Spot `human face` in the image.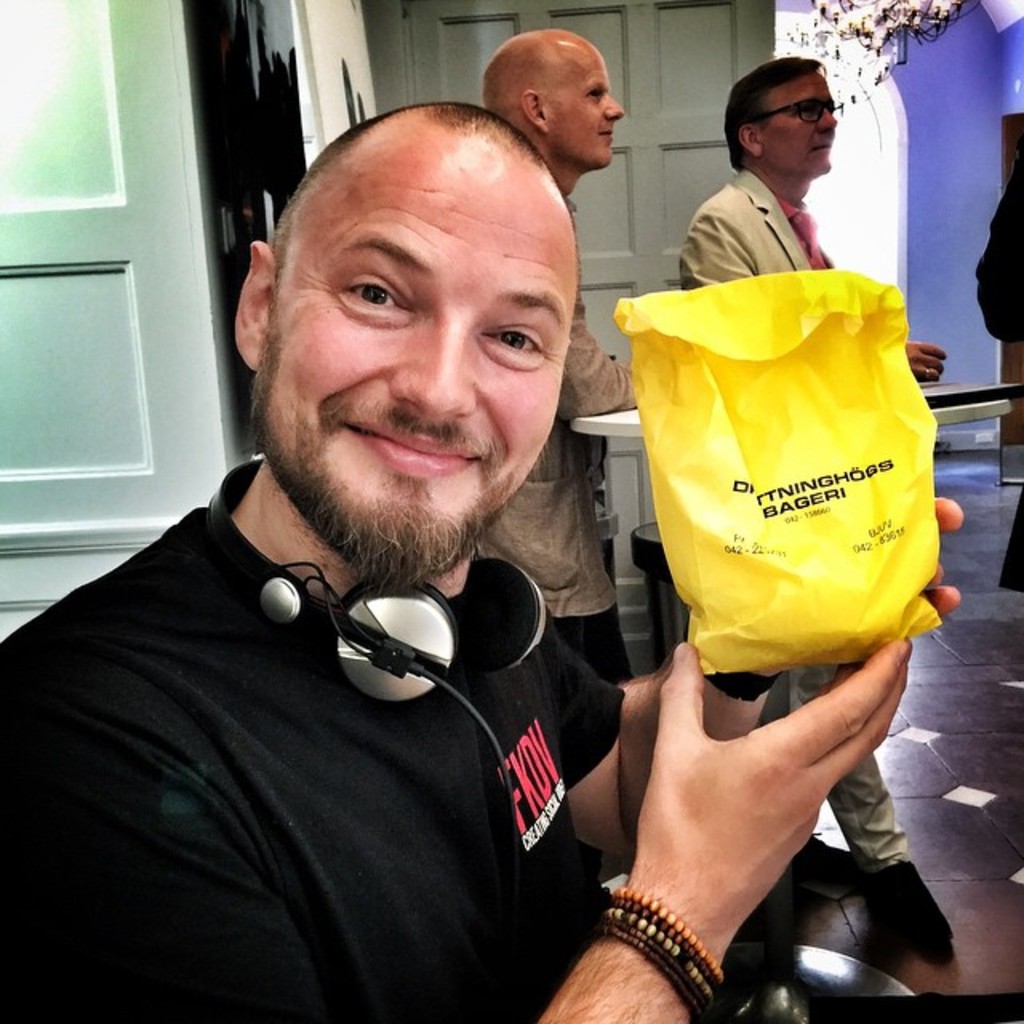
`human face` found at left=544, top=42, right=626, bottom=166.
